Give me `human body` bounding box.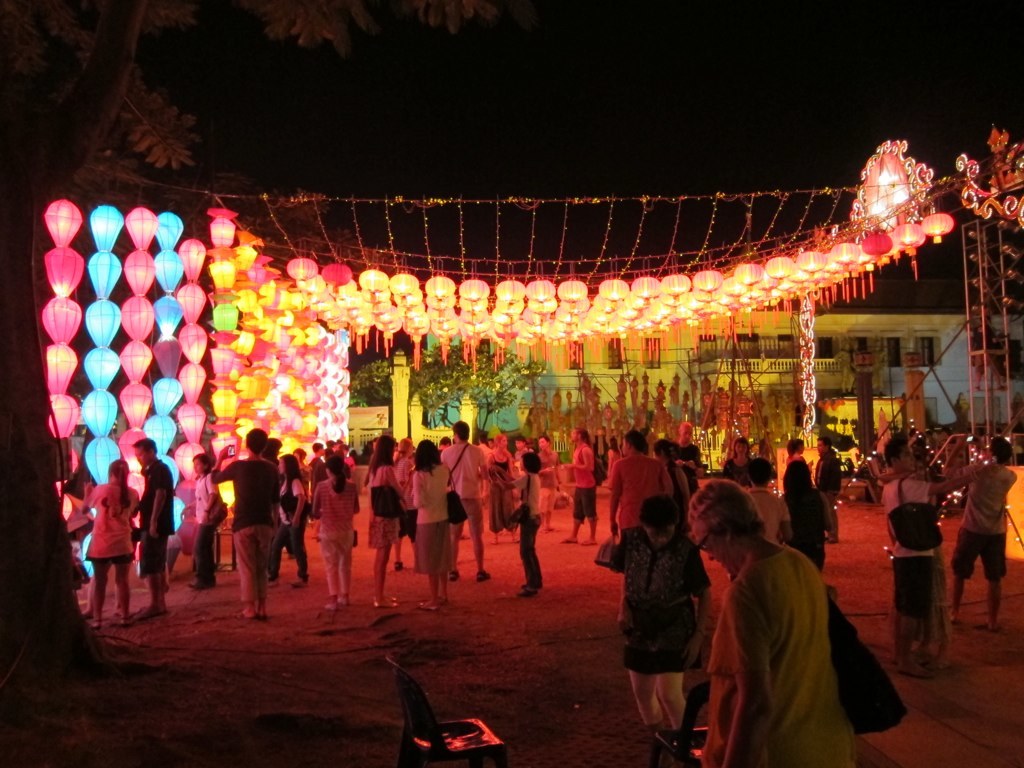
437 424 489 579.
